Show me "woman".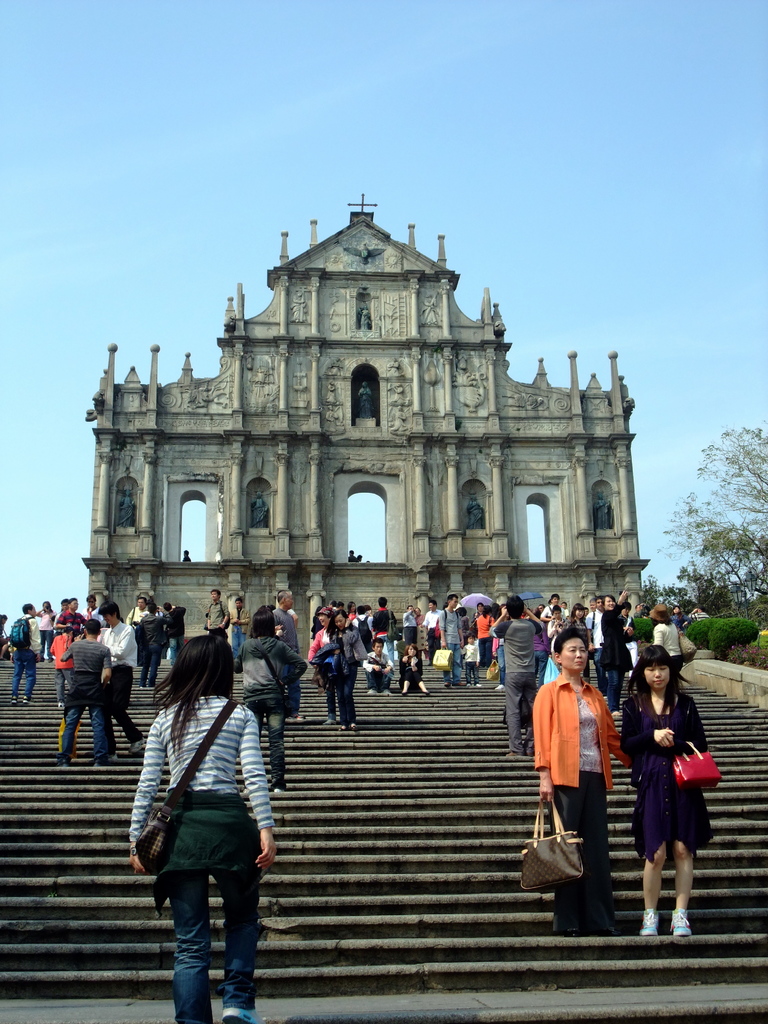
"woman" is here: [303,604,340,721].
